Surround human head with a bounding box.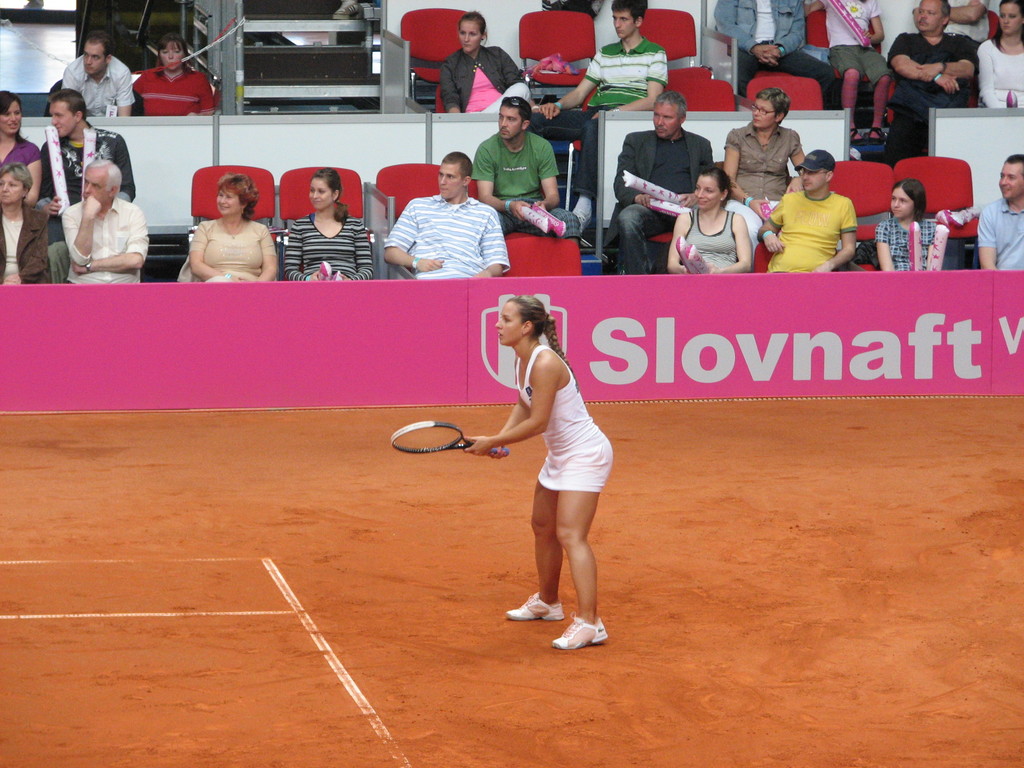
x1=890, y1=172, x2=931, y2=217.
